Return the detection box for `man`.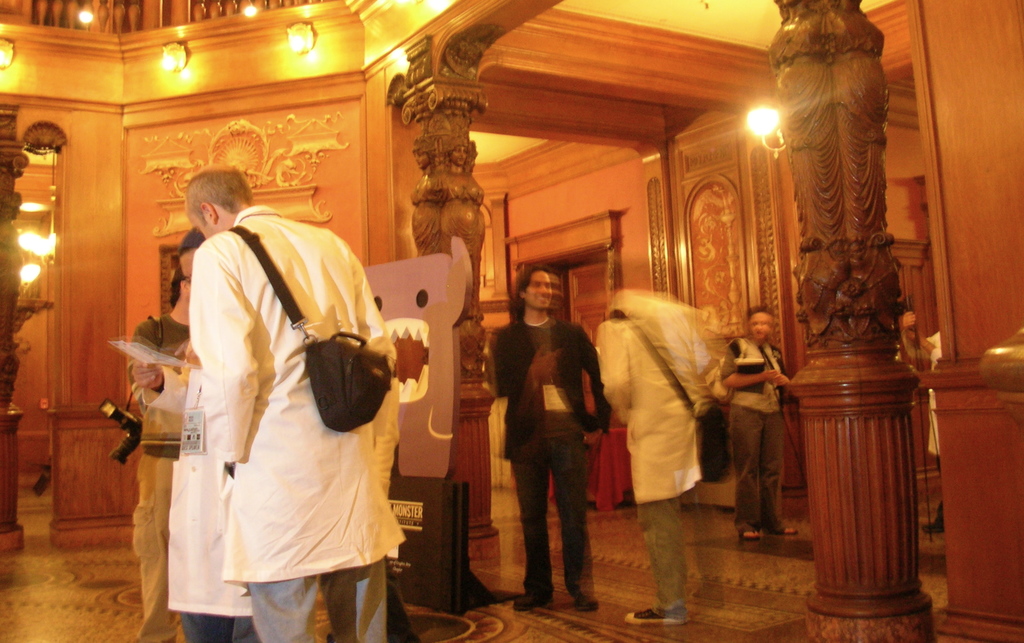
BBox(191, 158, 396, 642).
